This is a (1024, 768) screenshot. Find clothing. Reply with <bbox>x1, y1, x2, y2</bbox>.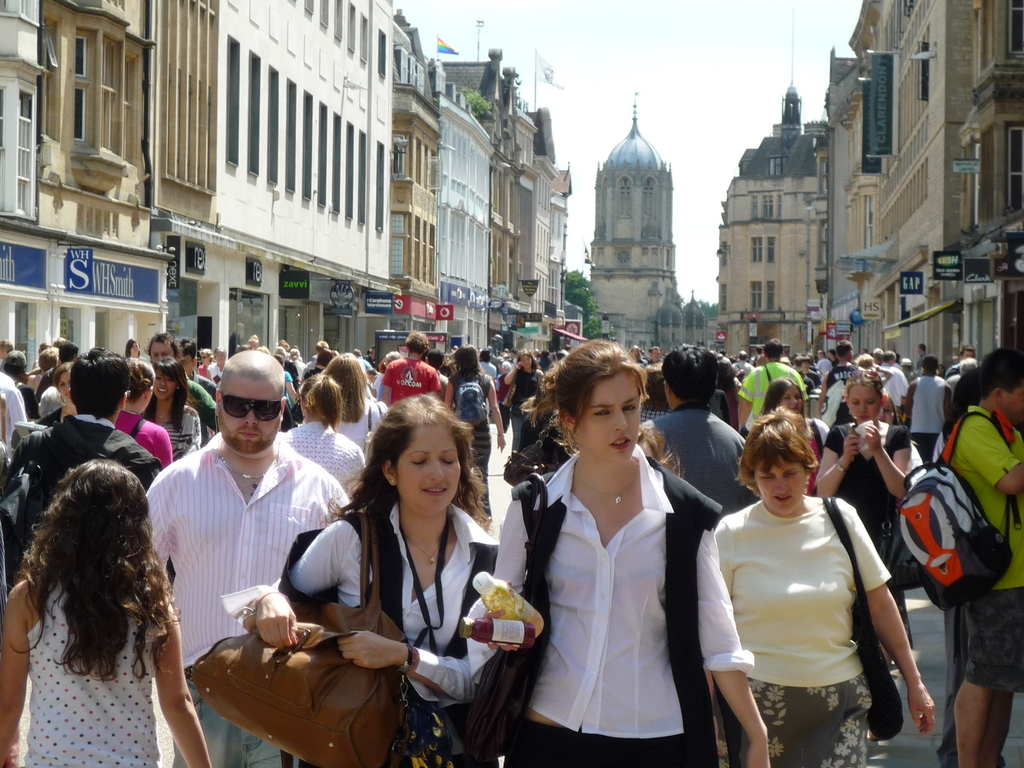
<bbox>878, 359, 911, 419</bbox>.
